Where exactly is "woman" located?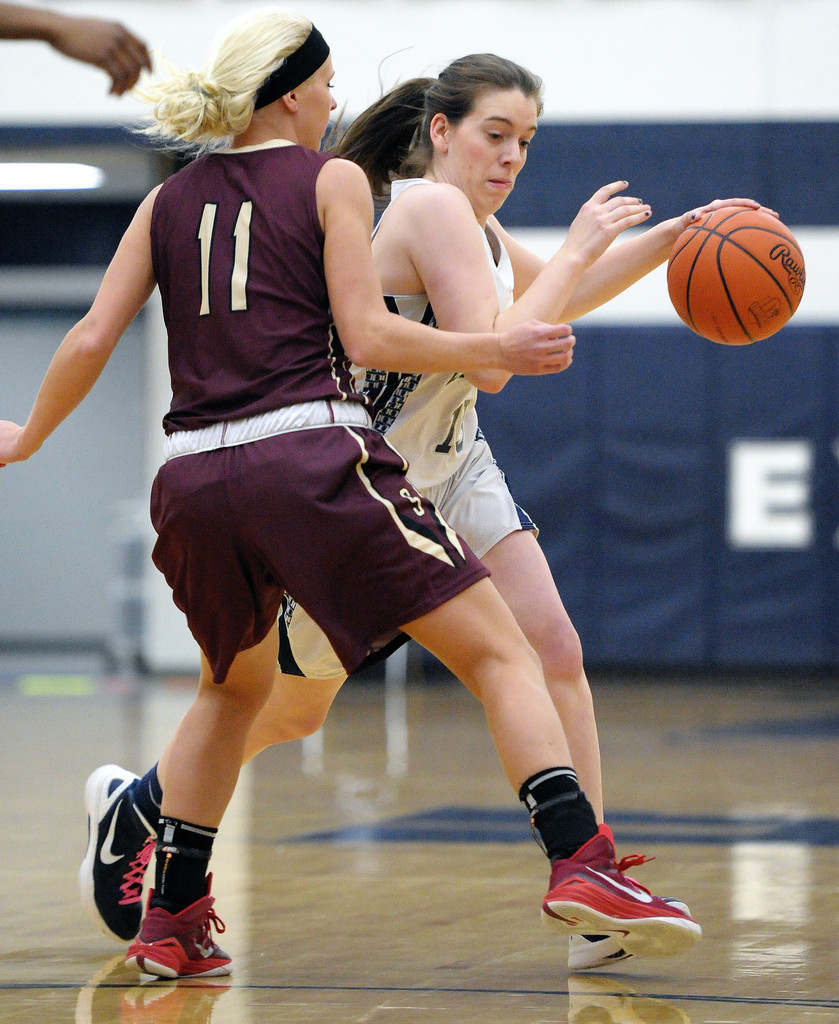
Its bounding box is Rect(84, 48, 781, 973).
